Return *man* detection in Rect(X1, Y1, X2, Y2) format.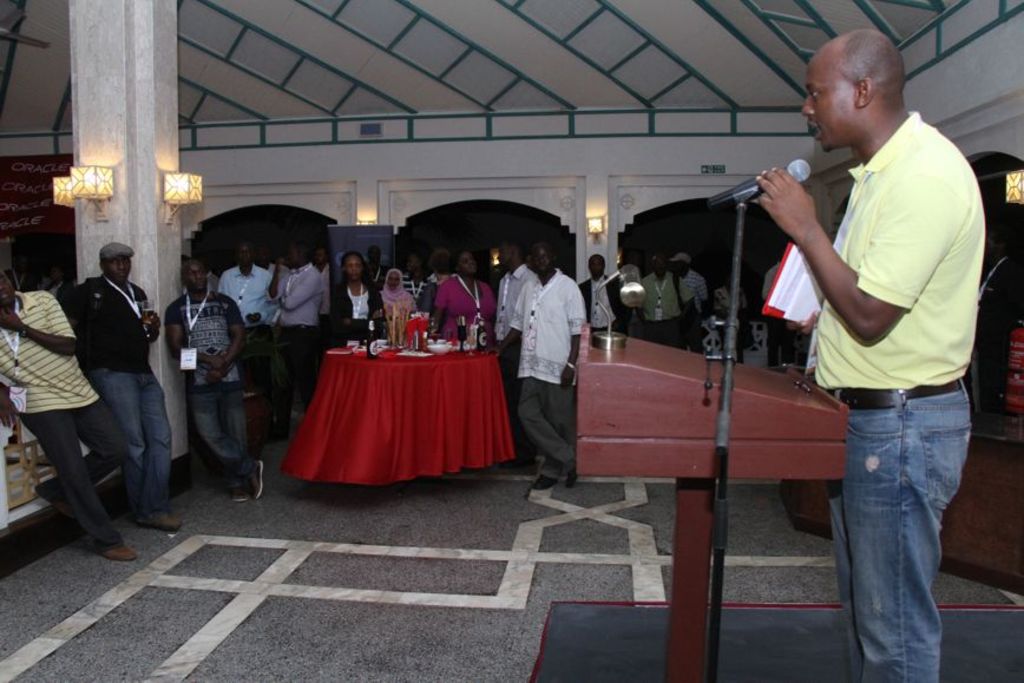
Rect(363, 244, 392, 295).
